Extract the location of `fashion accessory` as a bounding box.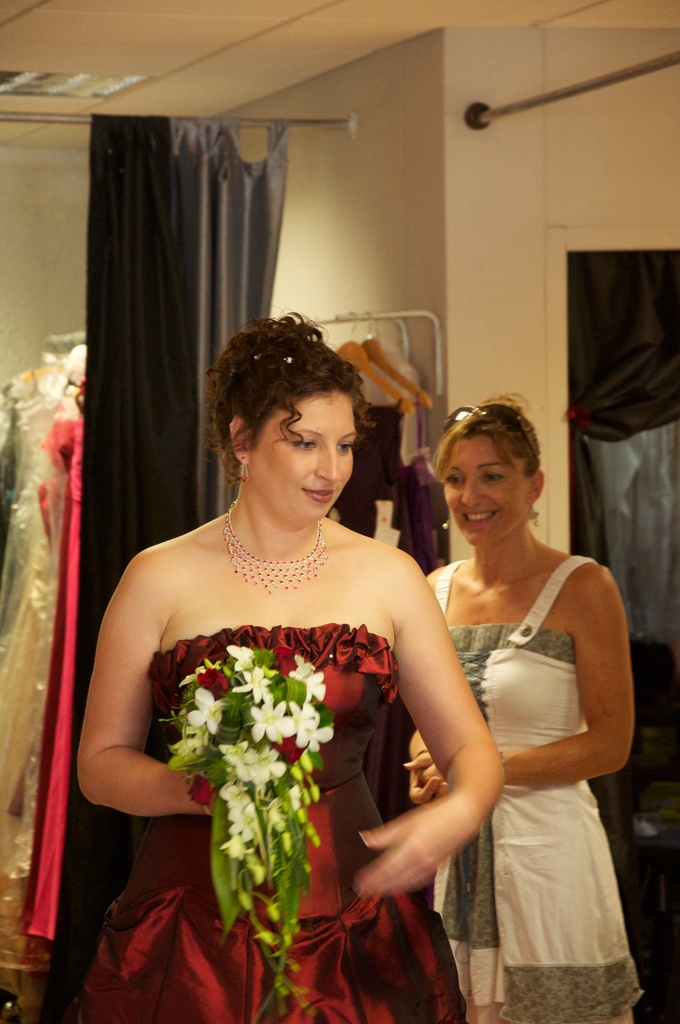
bbox(442, 404, 540, 466).
